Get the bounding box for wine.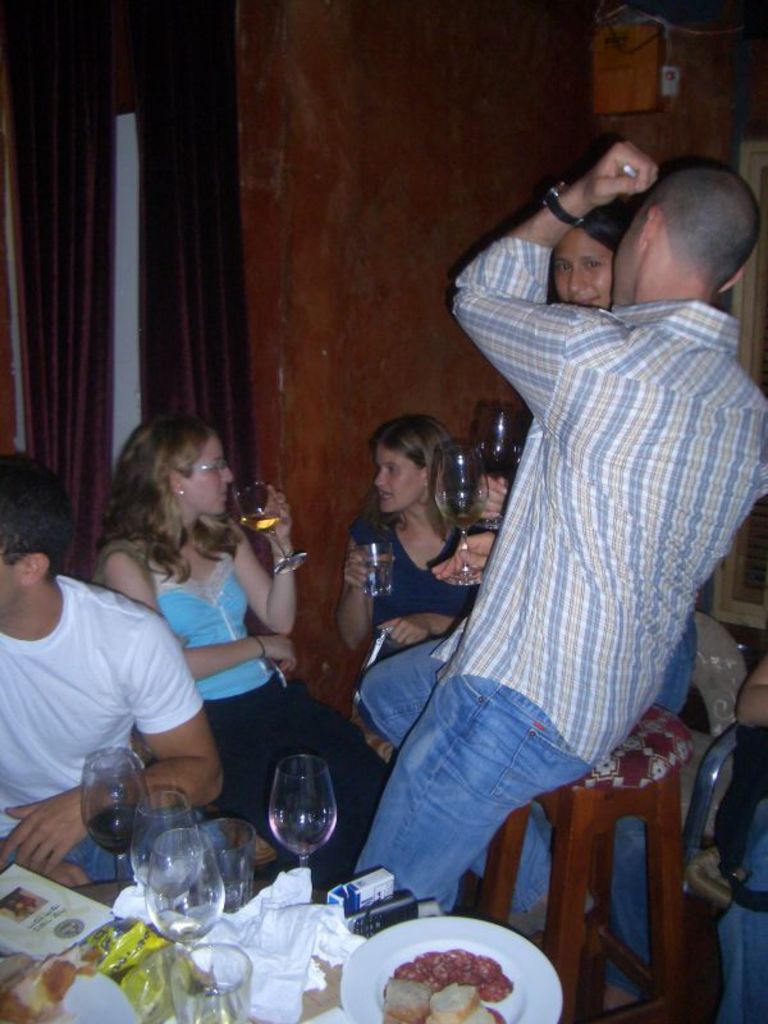
rect(239, 509, 282, 529).
